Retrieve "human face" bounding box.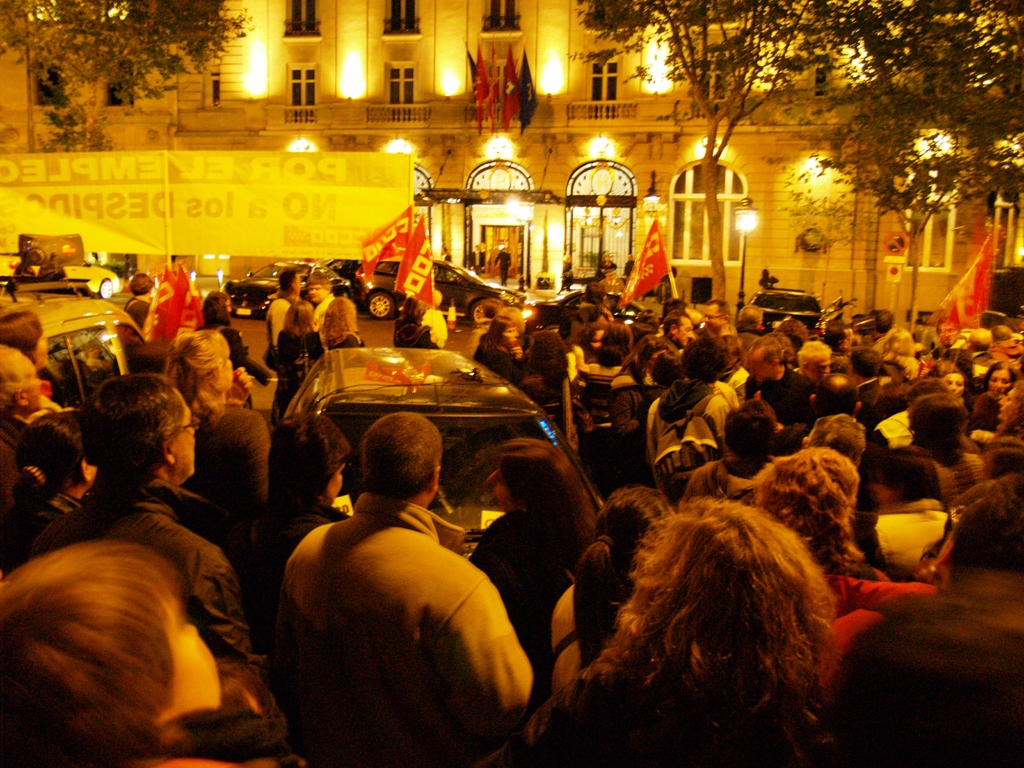
Bounding box: x1=747, y1=349, x2=771, y2=386.
